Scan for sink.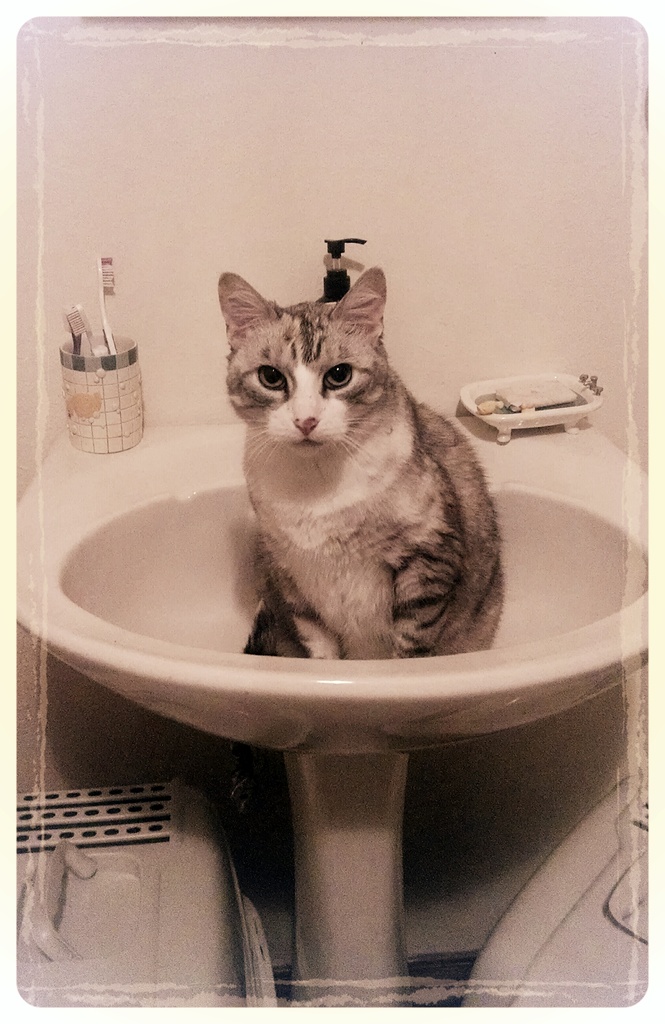
Scan result: rect(0, 422, 664, 765).
